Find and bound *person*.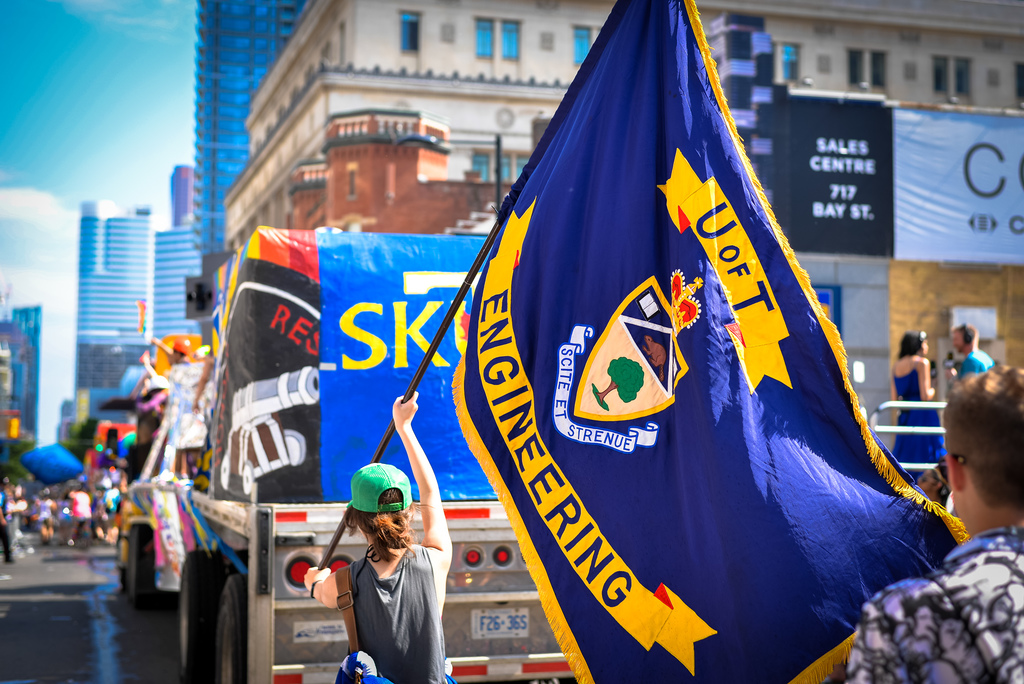
Bound: (x1=948, y1=314, x2=998, y2=392).
